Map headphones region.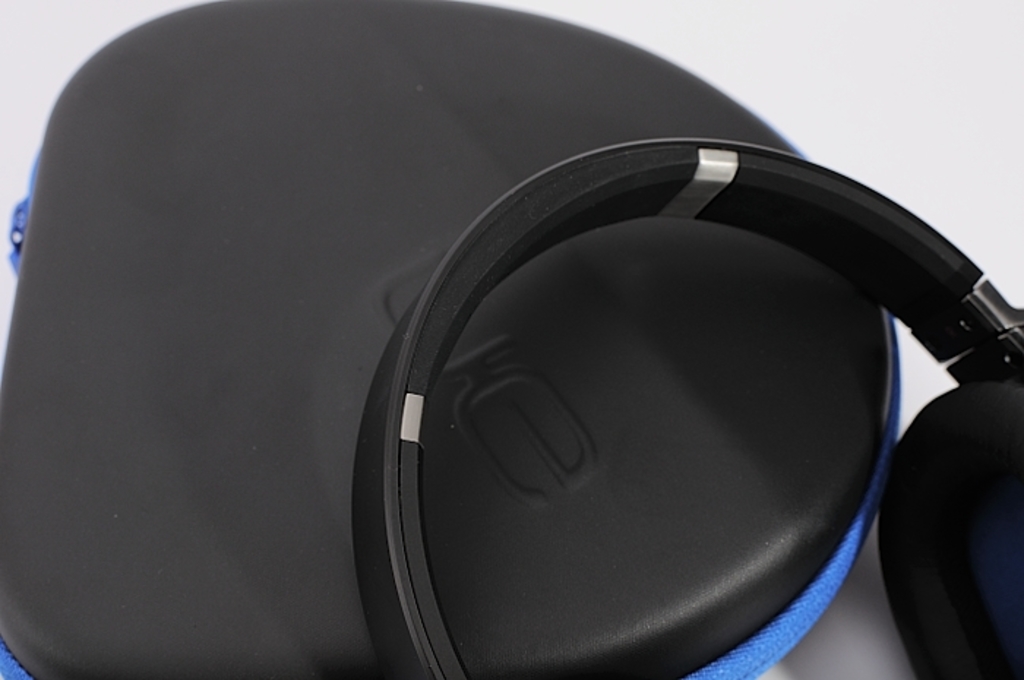
Mapped to 355 140 1023 679.
